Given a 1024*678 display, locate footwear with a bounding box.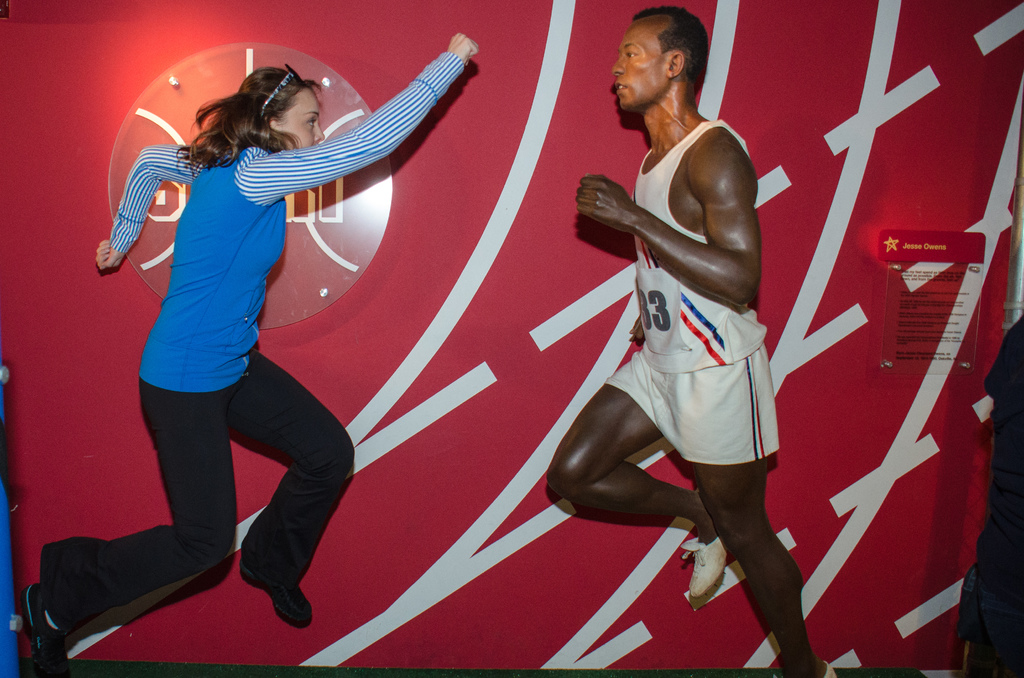
Located: <bbox>24, 580, 75, 677</bbox>.
